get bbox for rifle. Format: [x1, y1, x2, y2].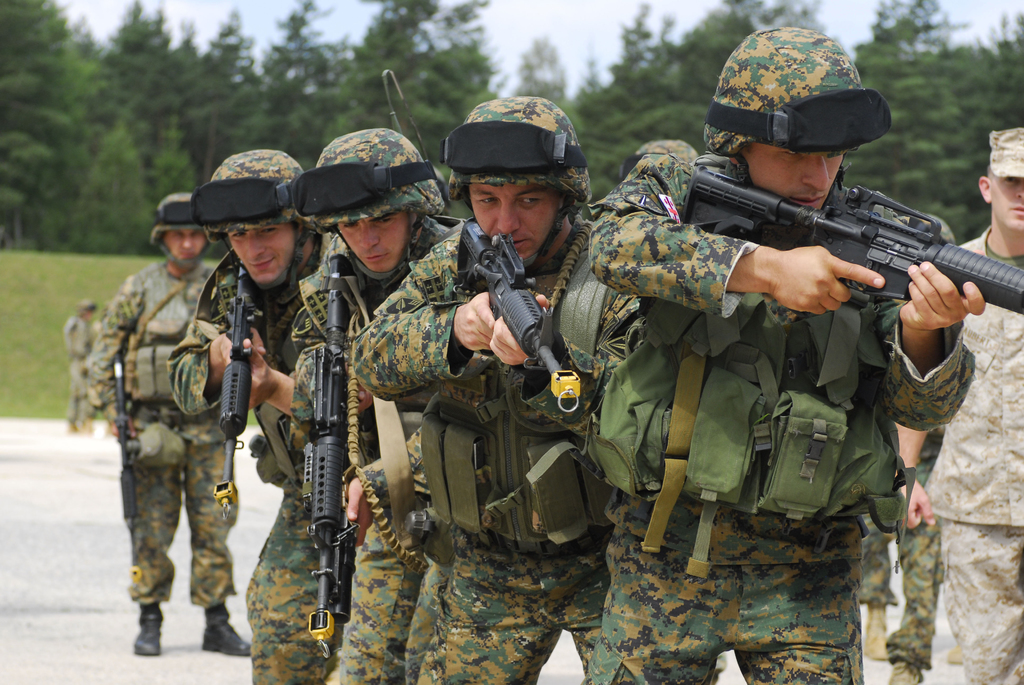
[310, 253, 381, 659].
